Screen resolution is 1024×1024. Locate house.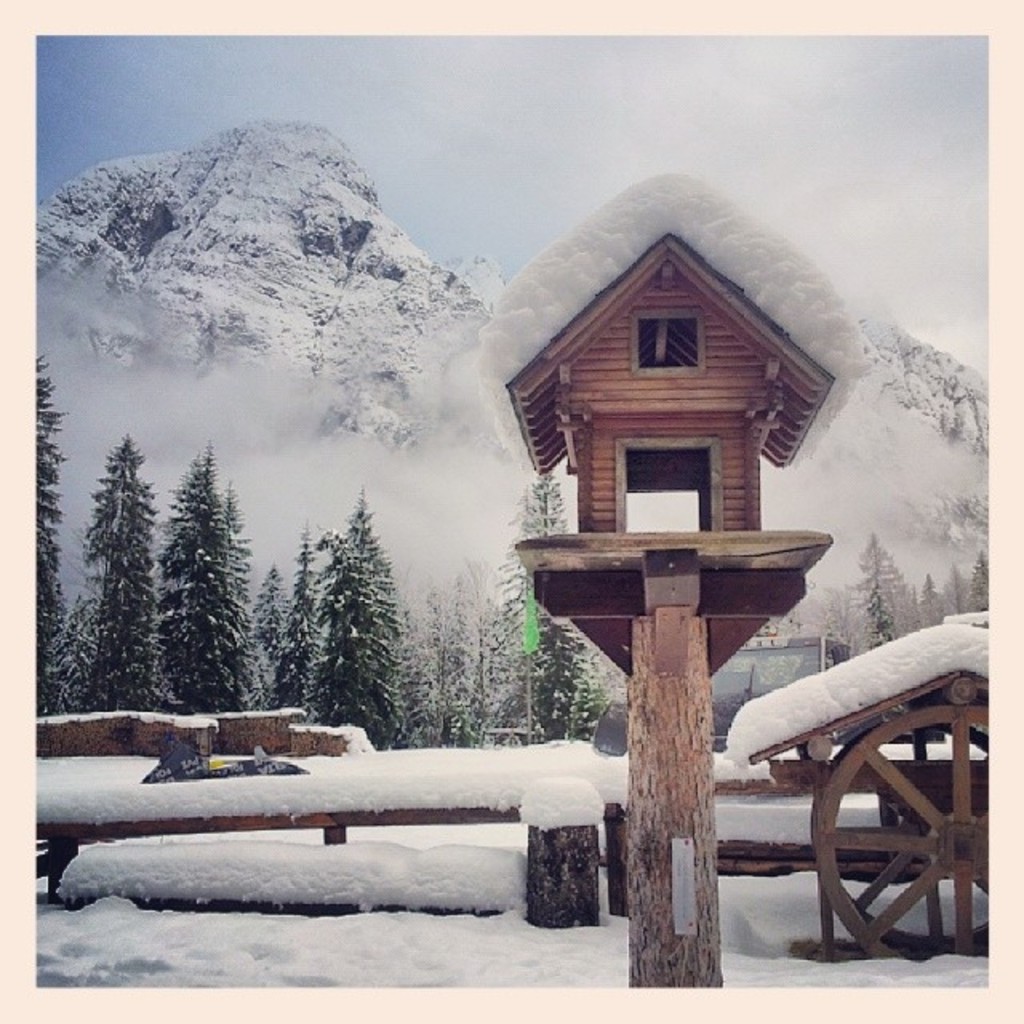
Rect(474, 162, 890, 534).
